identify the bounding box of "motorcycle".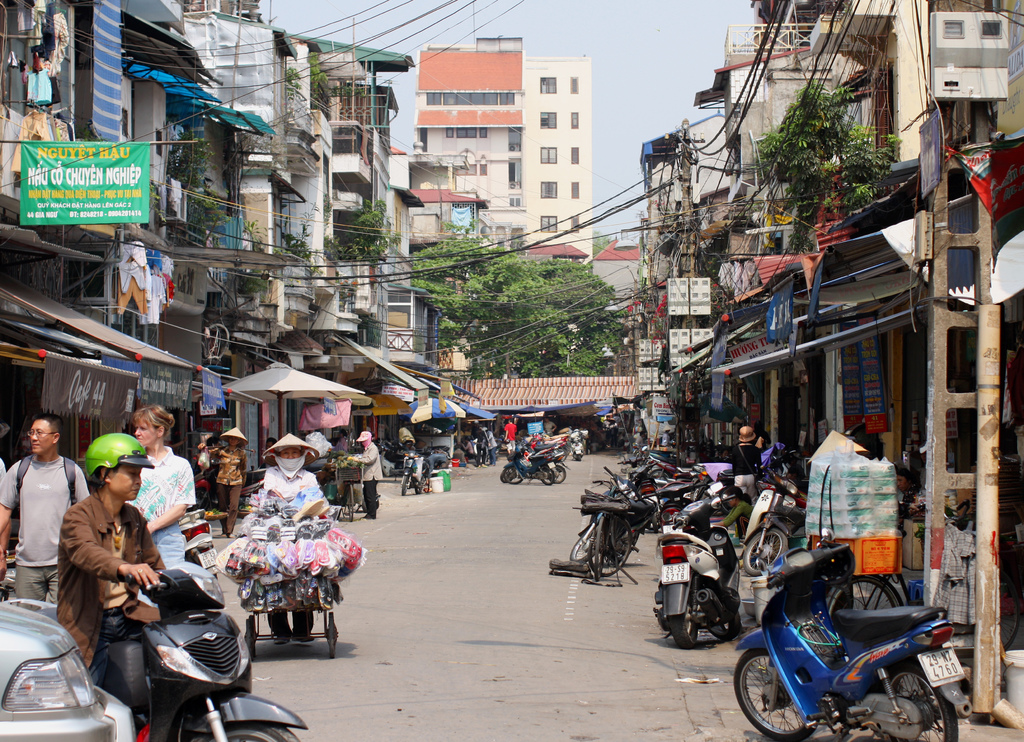
751 545 975 737.
